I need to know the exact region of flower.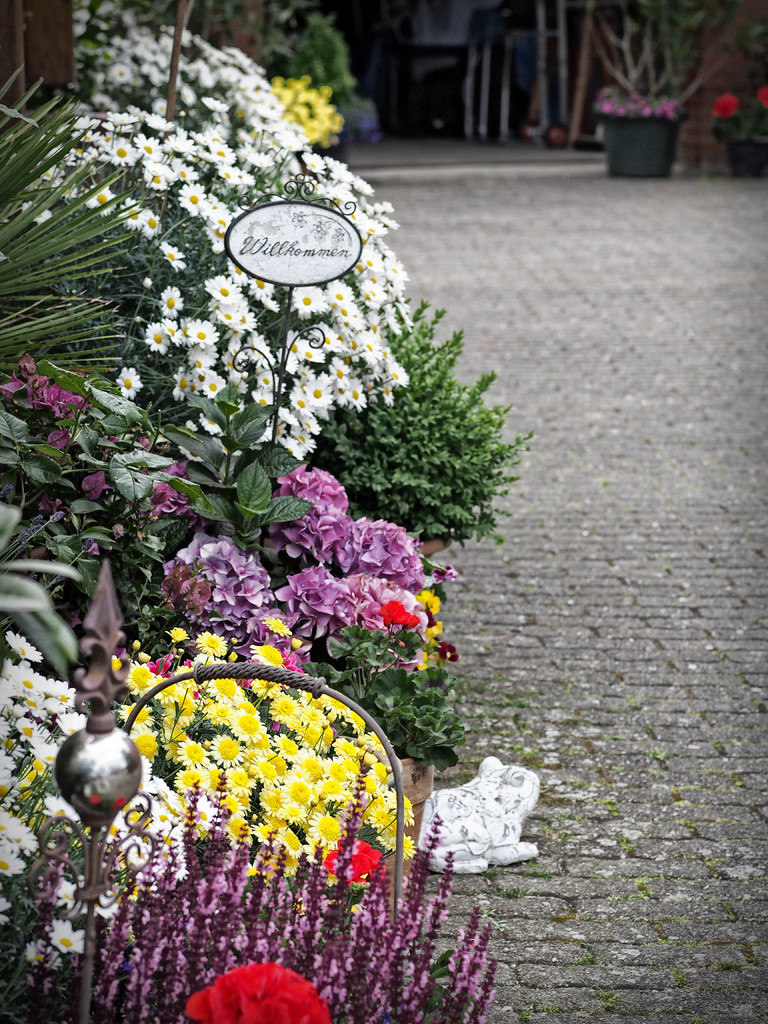
Region: (760,86,767,113).
